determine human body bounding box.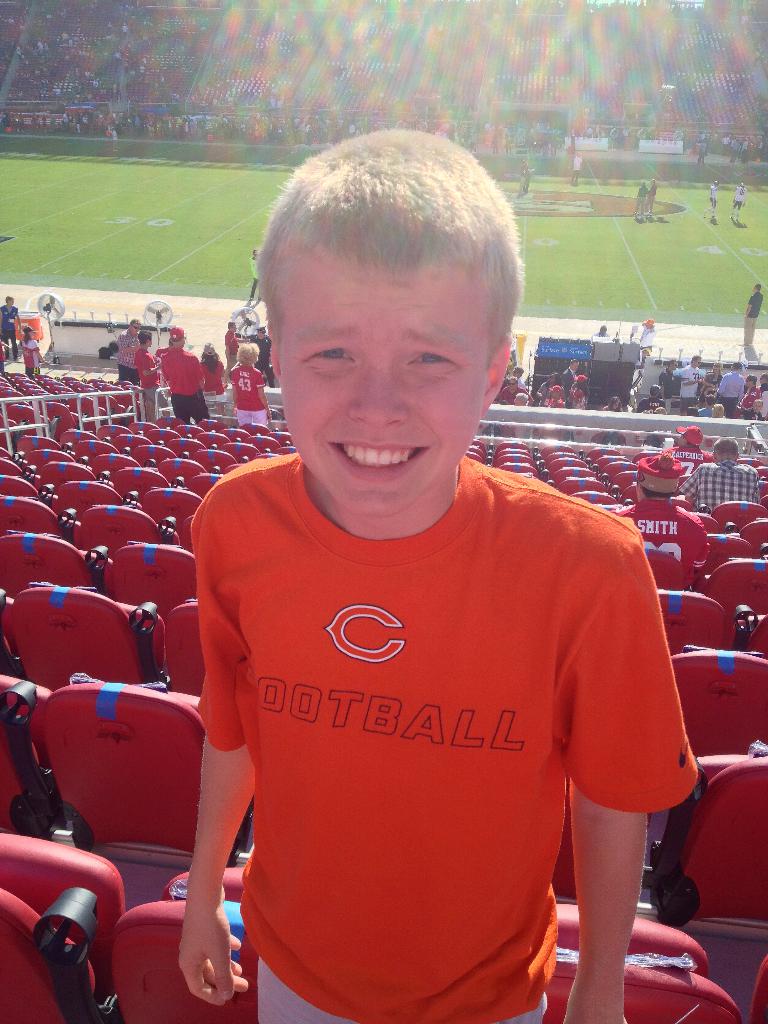
Determined: [224, 319, 248, 380].
